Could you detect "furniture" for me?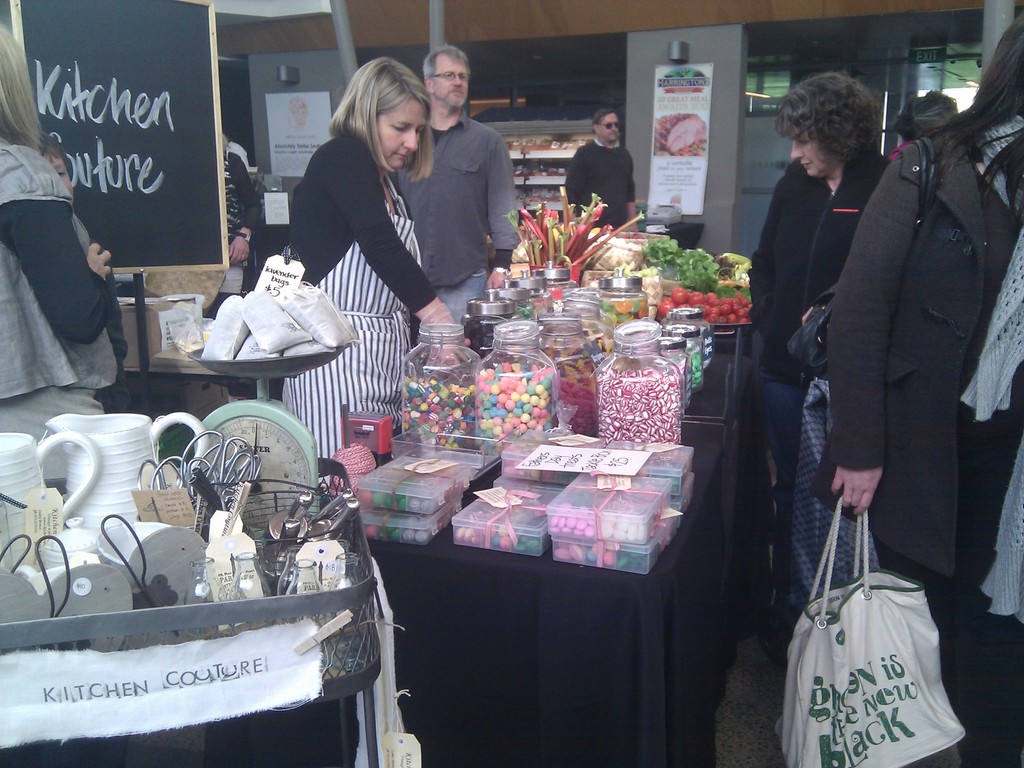
Detection result: x1=364 y1=335 x2=776 y2=767.
